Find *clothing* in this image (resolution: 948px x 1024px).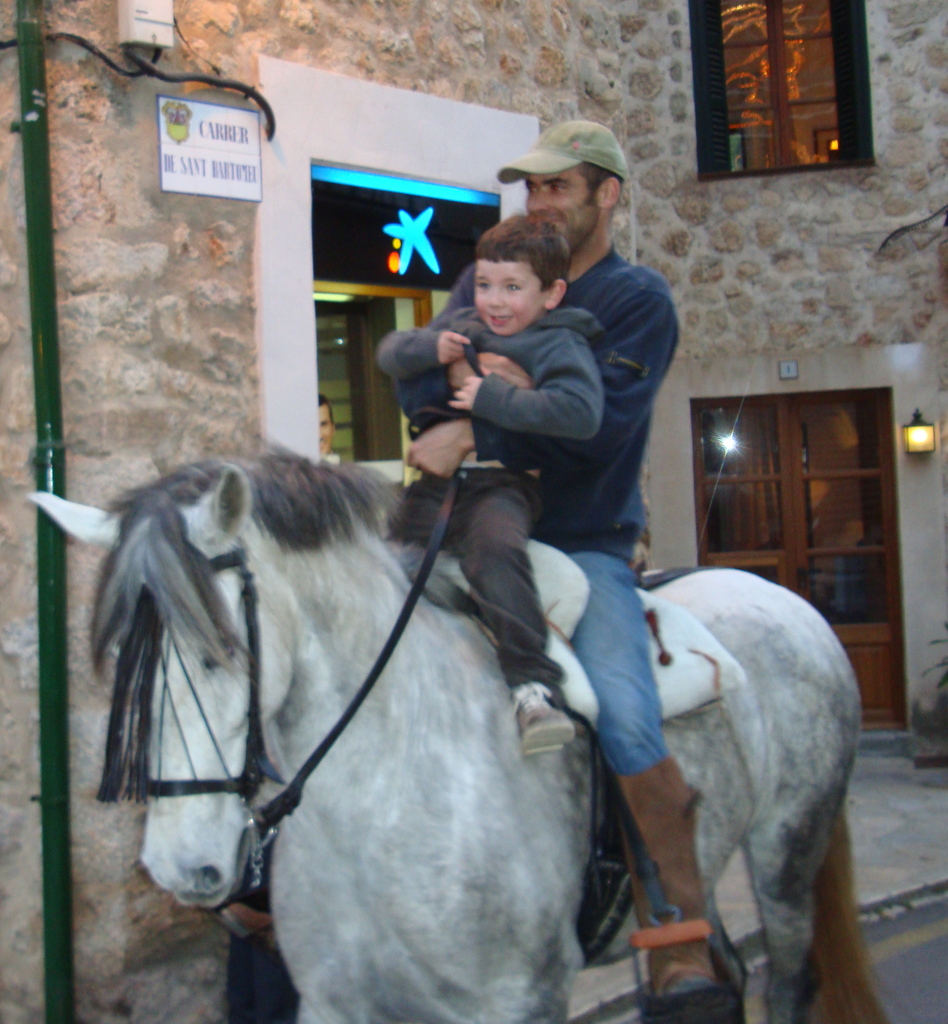
438, 244, 708, 952.
